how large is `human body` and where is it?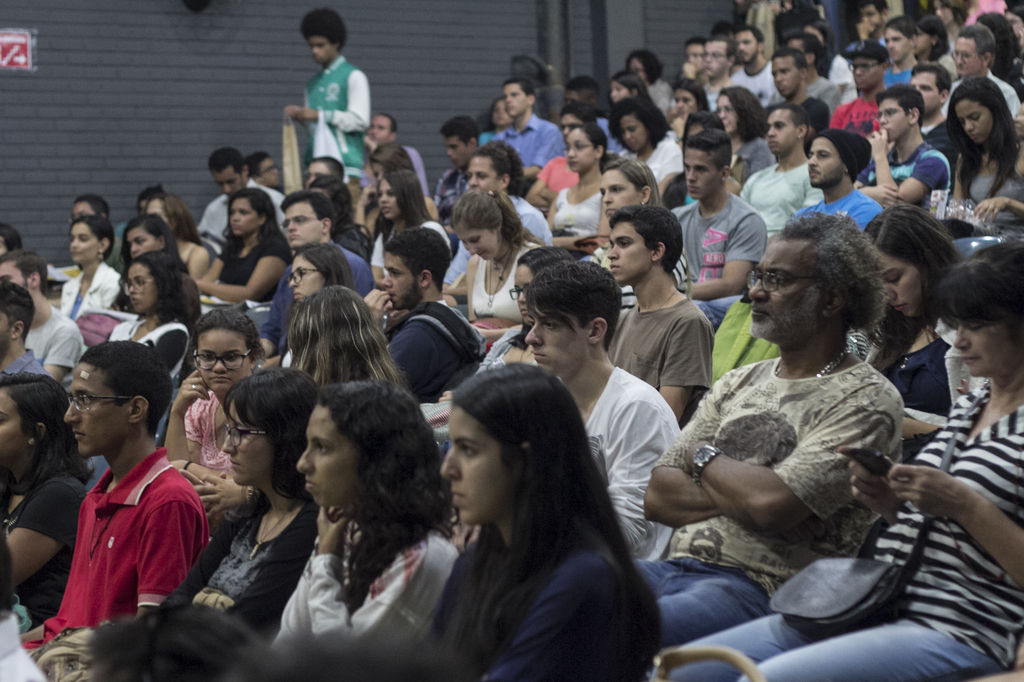
Bounding box: (264,504,460,670).
